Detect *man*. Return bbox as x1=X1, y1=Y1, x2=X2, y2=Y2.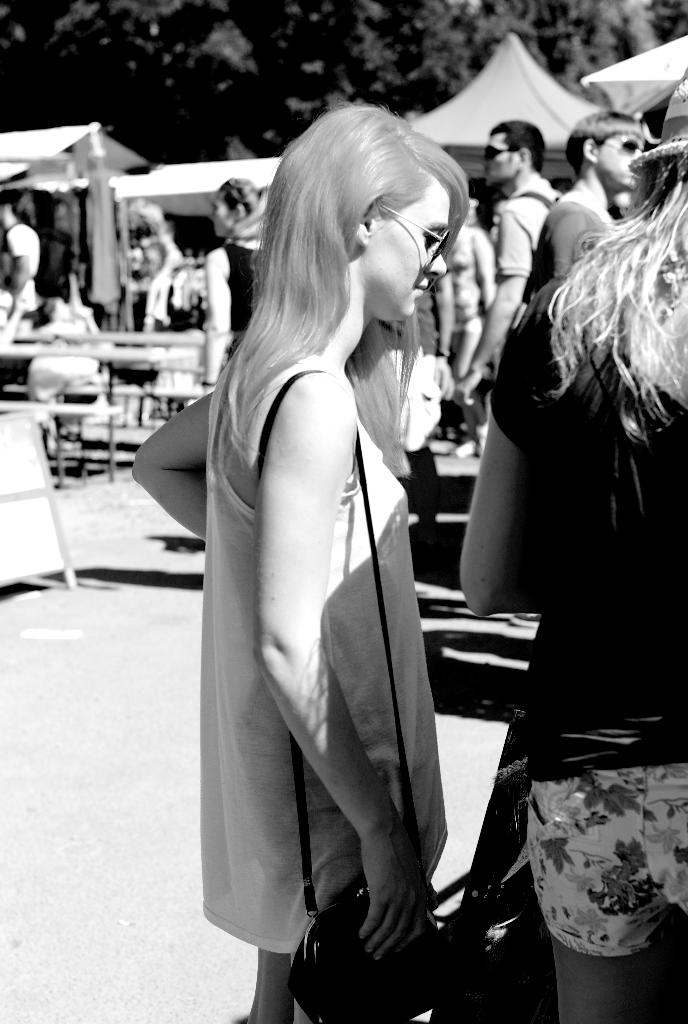
x1=461, y1=120, x2=565, y2=403.
